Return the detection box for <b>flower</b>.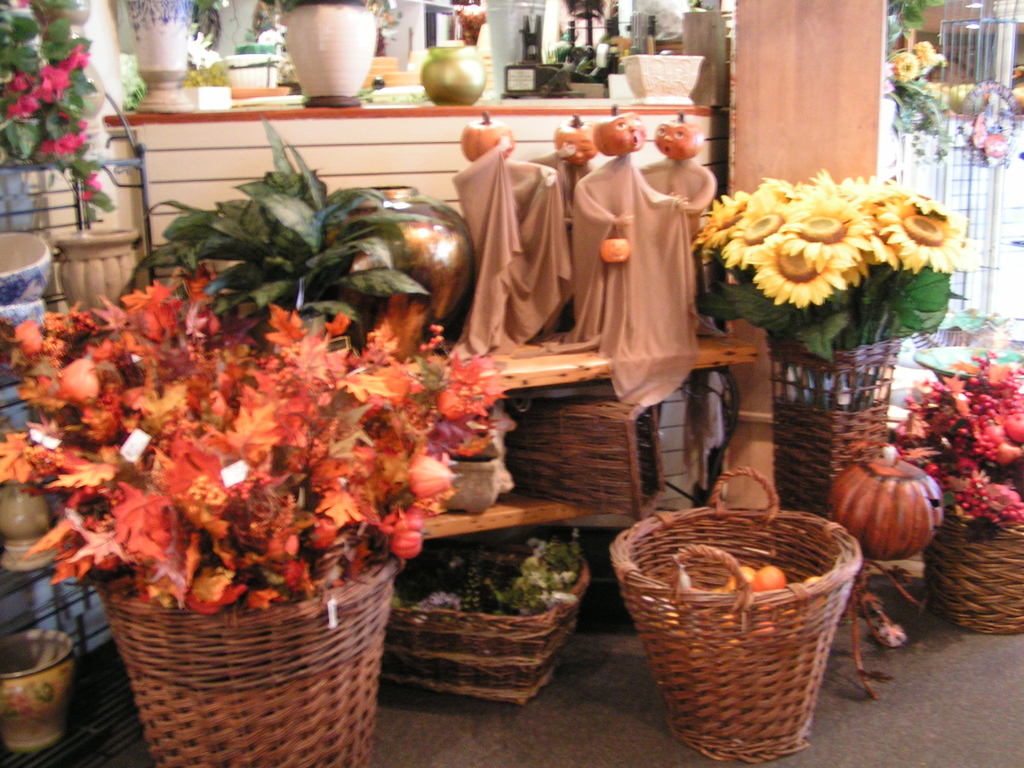
[6,68,32,86].
